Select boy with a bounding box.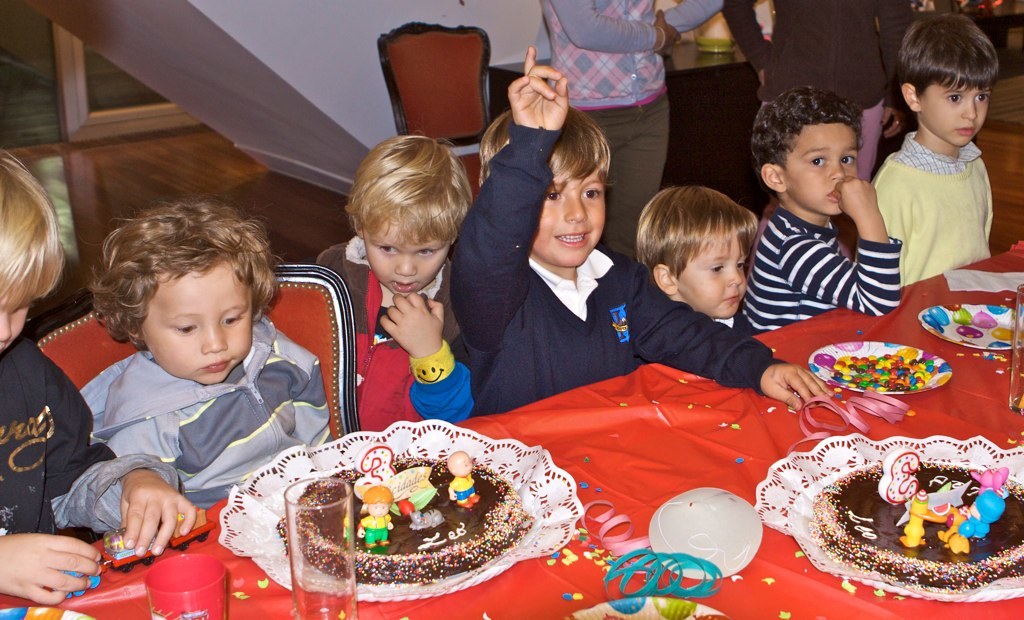
[745, 81, 907, 338].
